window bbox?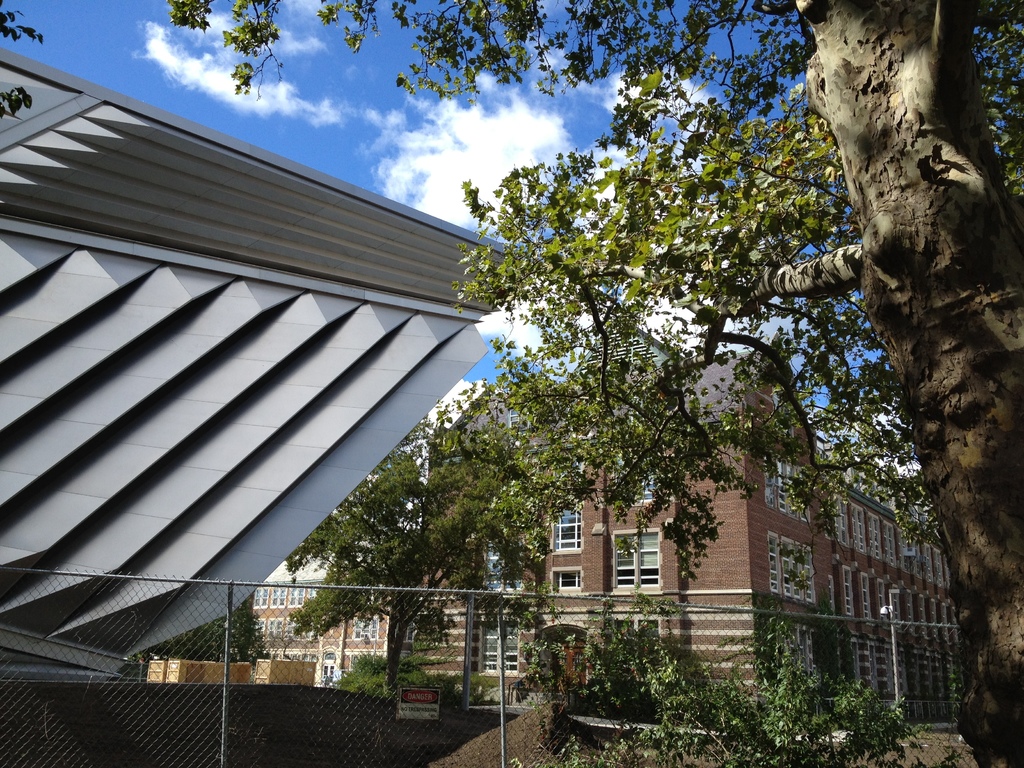
[769, 622, 817, 687]
